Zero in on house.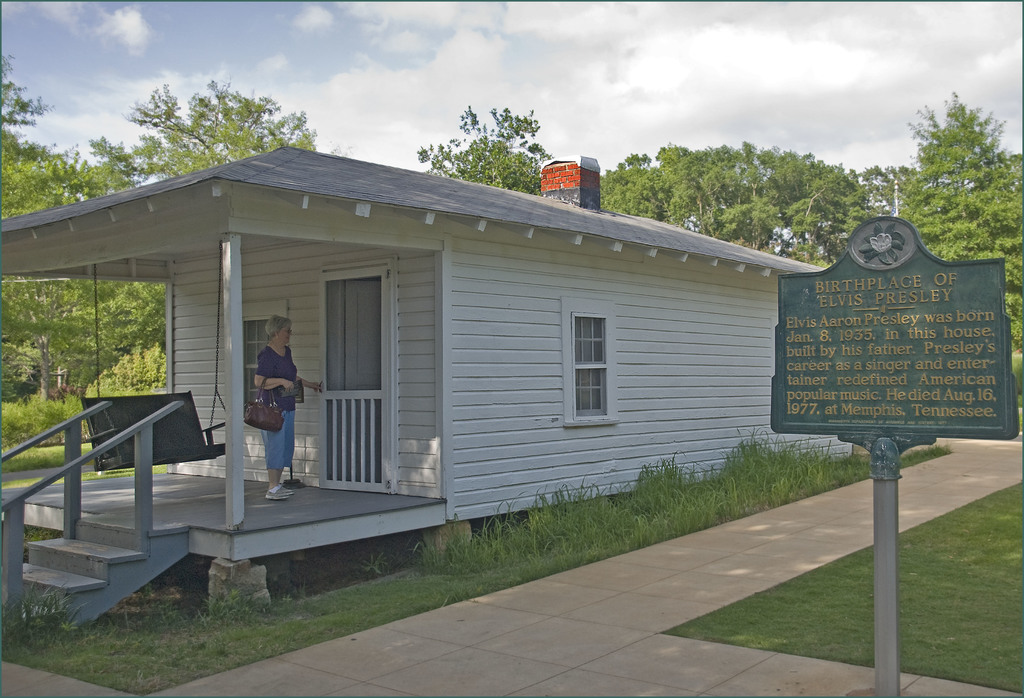
Zeroed in: {"left": 0, "top": 148, "right": 837, "bottom": 635}.
